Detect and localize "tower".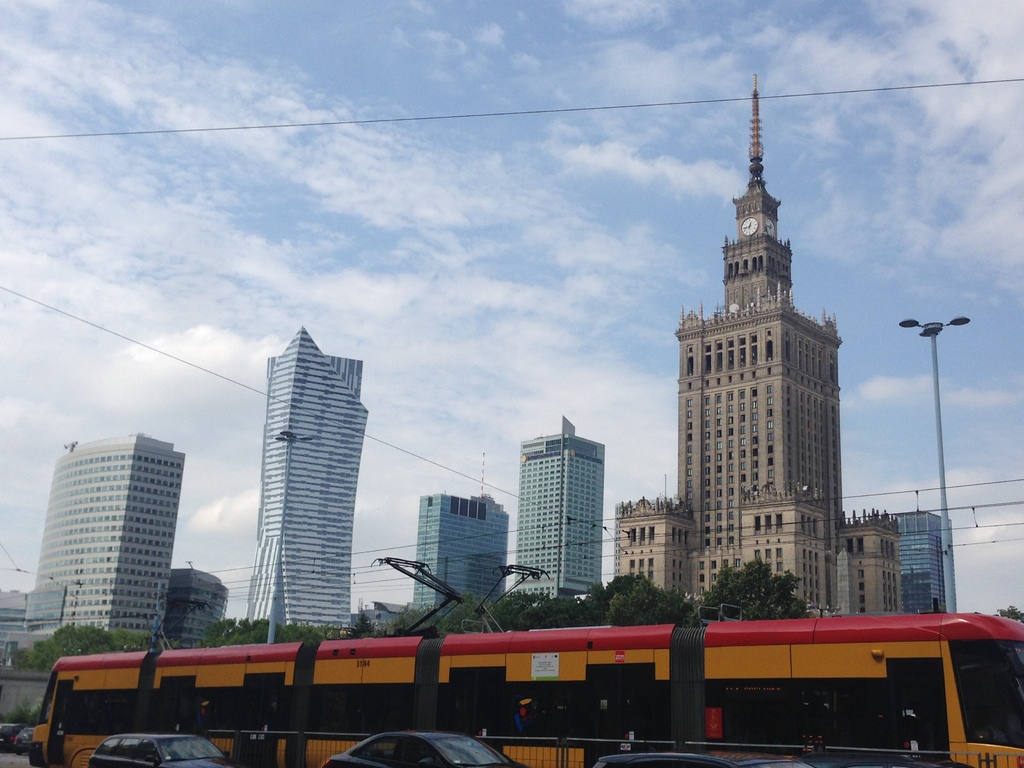
Localized at [515,415,605,607].
